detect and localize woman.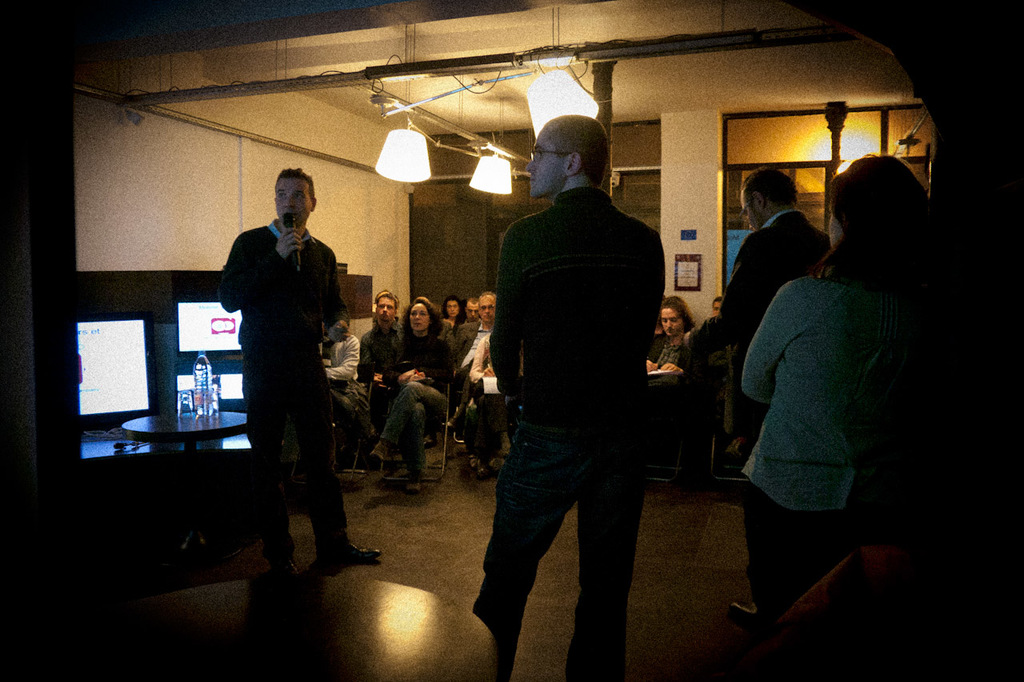
Localized at bbox=(372, 296, 457, 497).
